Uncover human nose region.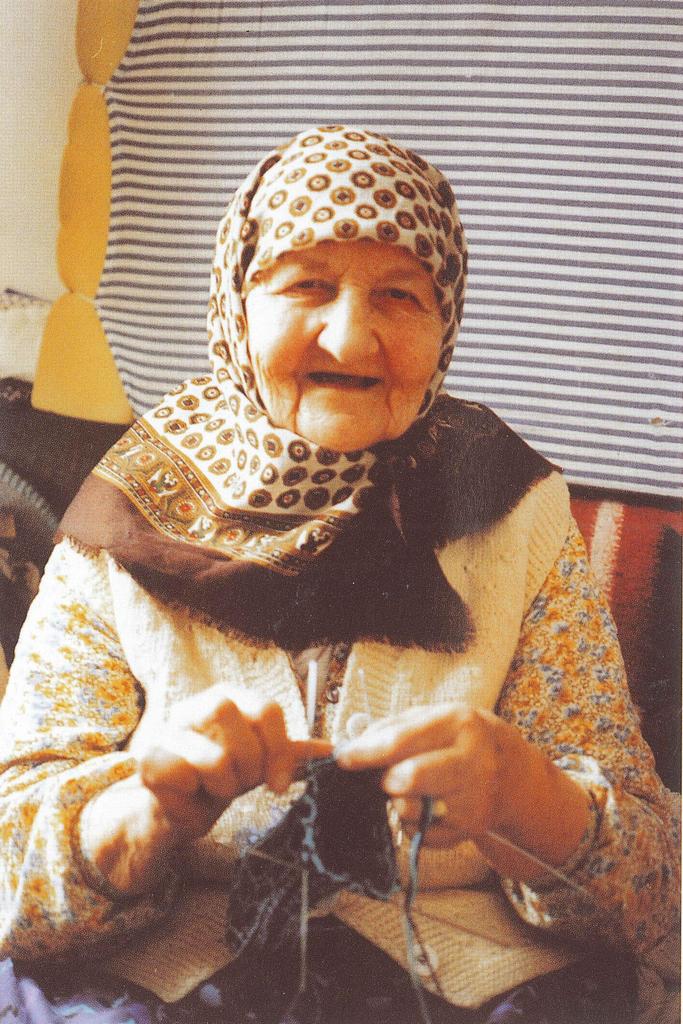
Uncovered: left=315, top=284, right=379, bottom=364.
